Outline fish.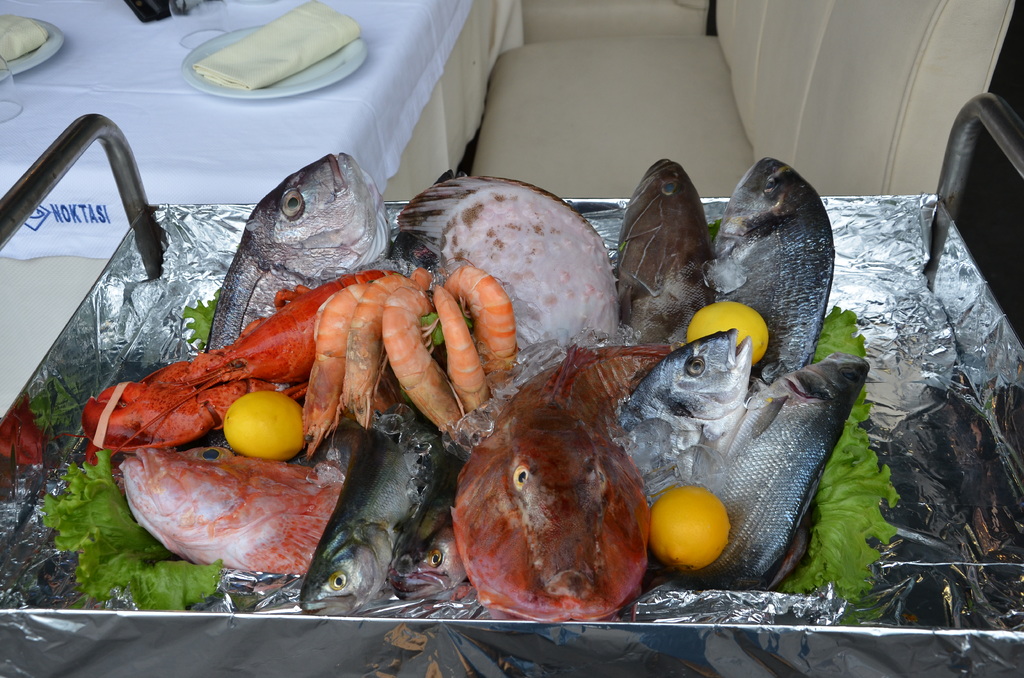
Outline: 198, 145, 393, 316.
